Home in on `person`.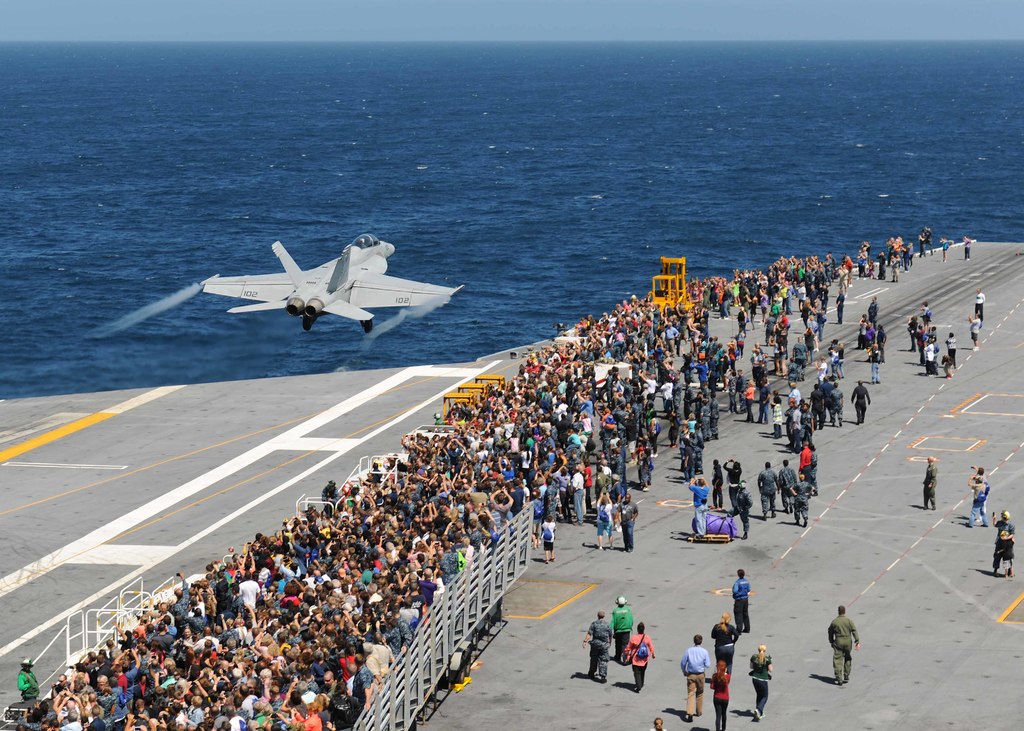
Homed in at <bbox>791, 478, 806, 522</bbox>.
